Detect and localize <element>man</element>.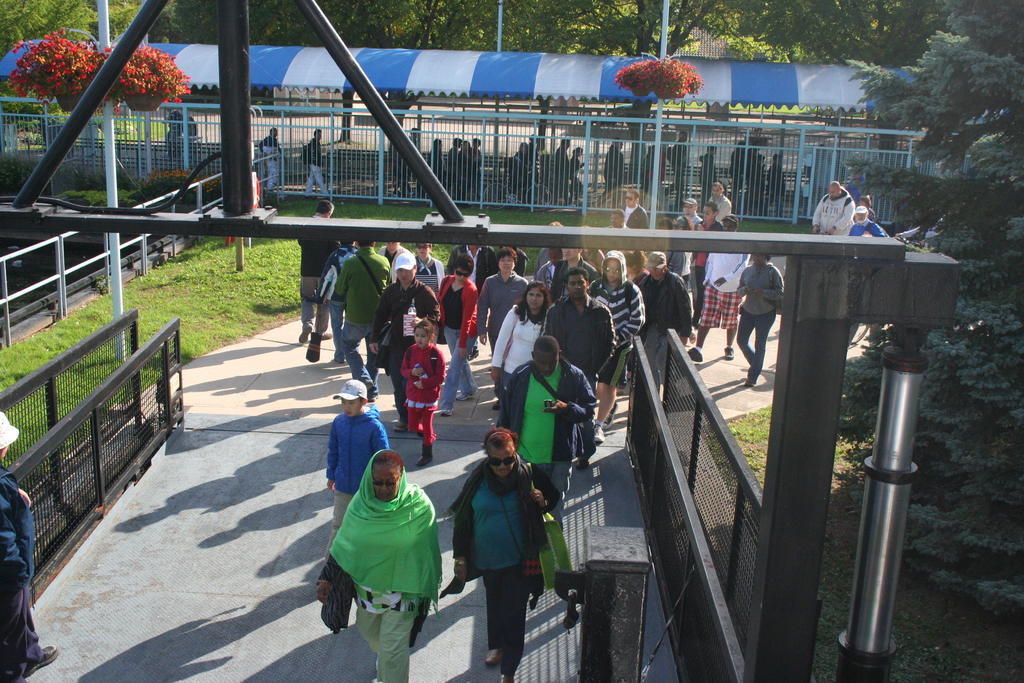
Localized at 551, 249, 598, 305.
